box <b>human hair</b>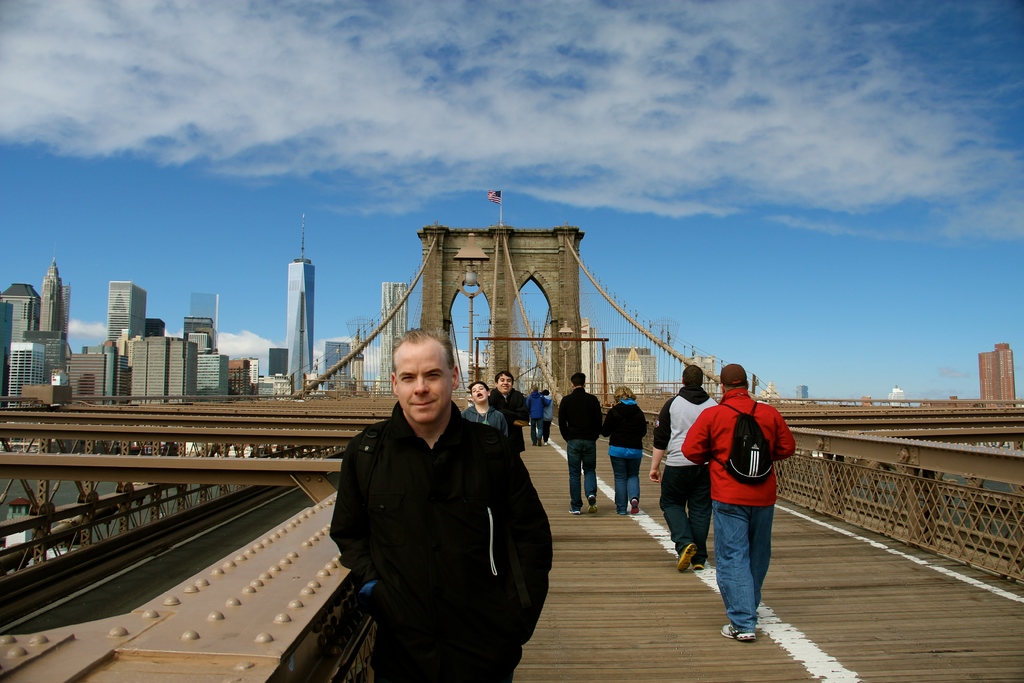
BBox(684, 366, 709, 394)
